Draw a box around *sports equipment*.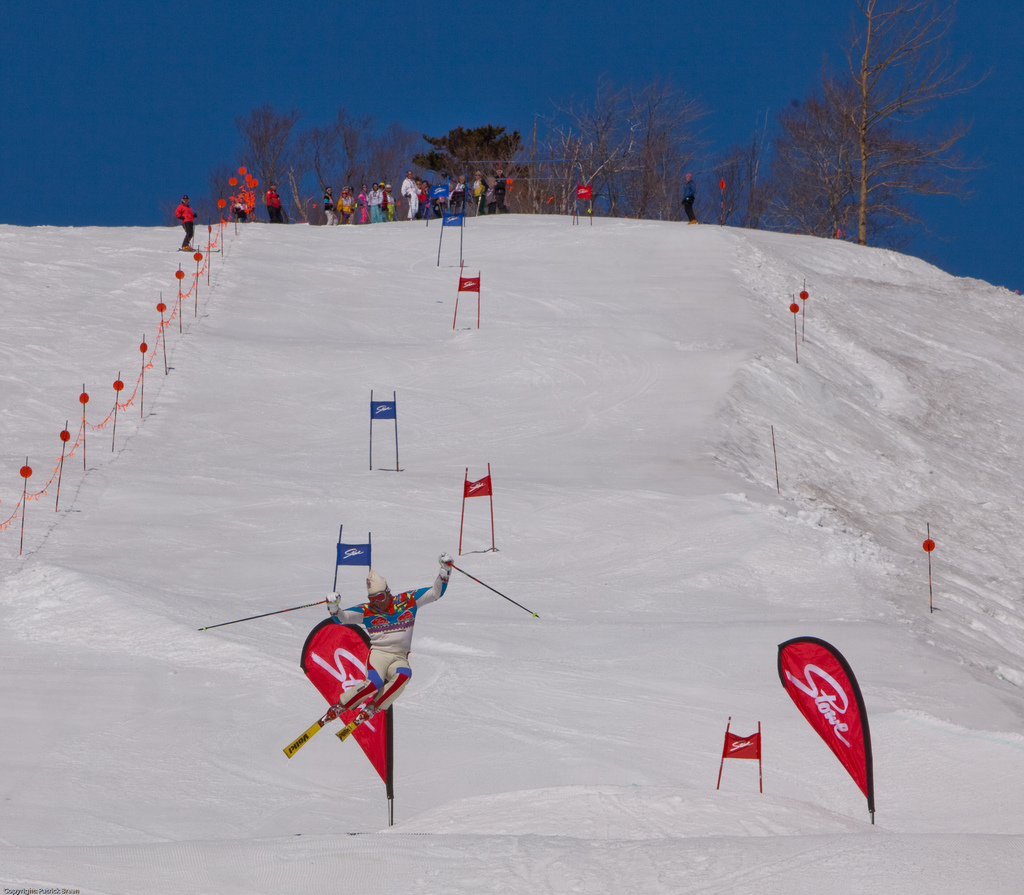
l=337, t=708, r=380, b=743.
